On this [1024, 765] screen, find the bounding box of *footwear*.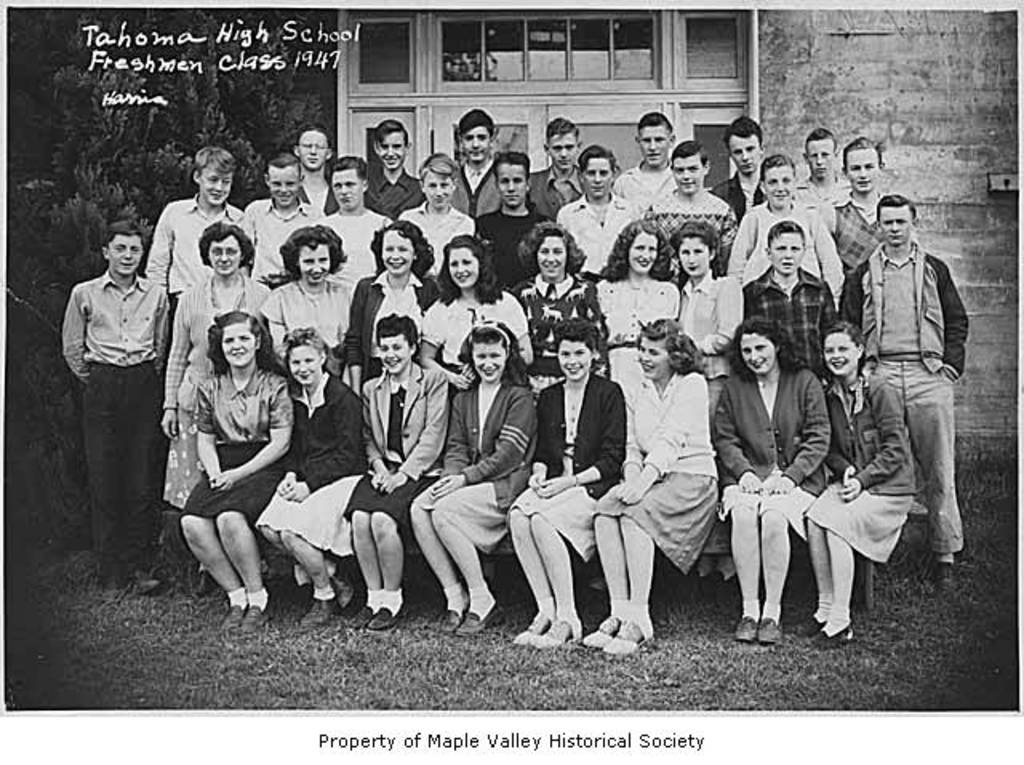
Bounding box: 760,616,782,640.
